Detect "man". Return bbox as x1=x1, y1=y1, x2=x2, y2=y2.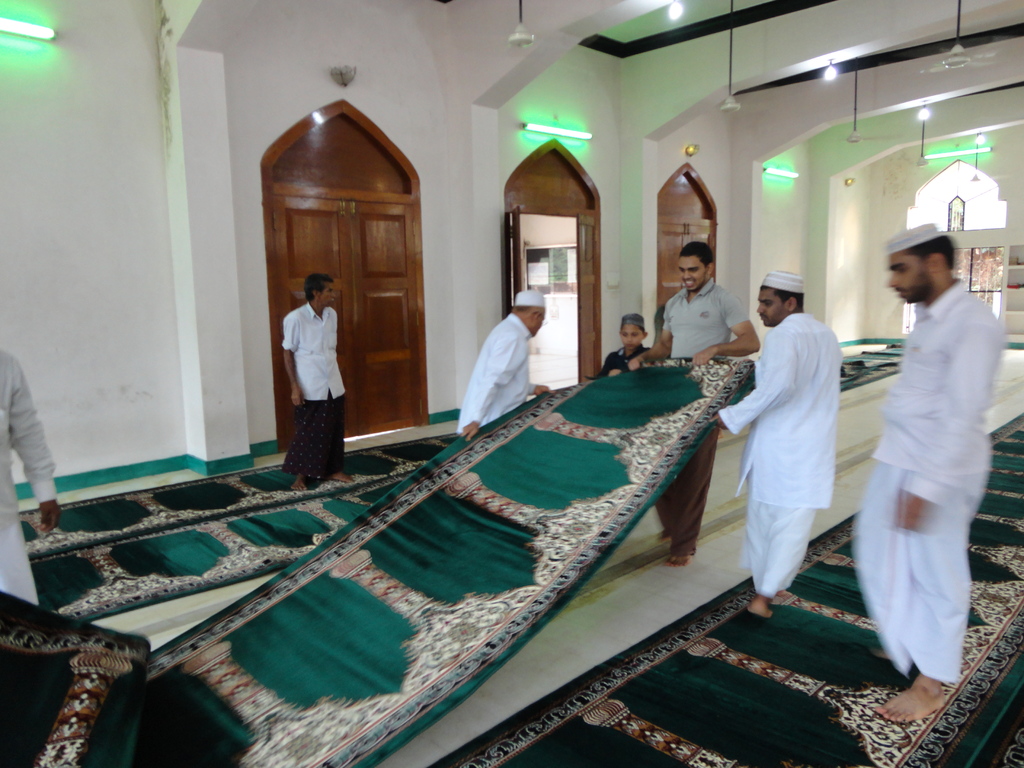
x1=456, y1=288, x2=551, y2=439.
